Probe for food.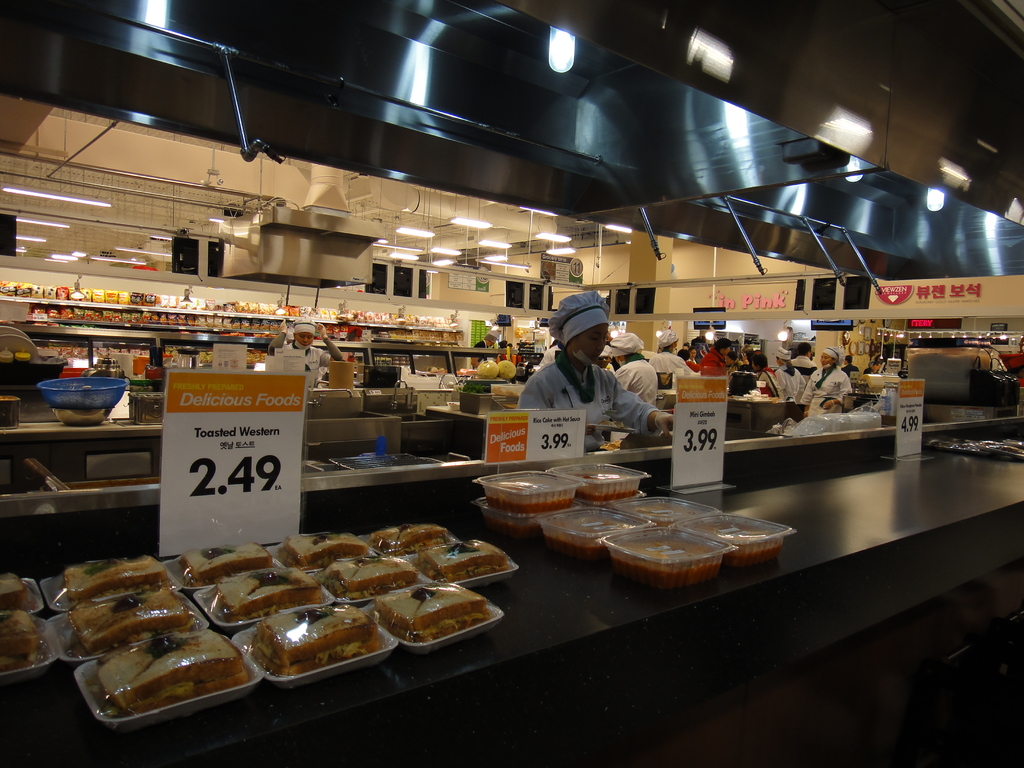
Probe result: box(0, 610, 54, 677).
